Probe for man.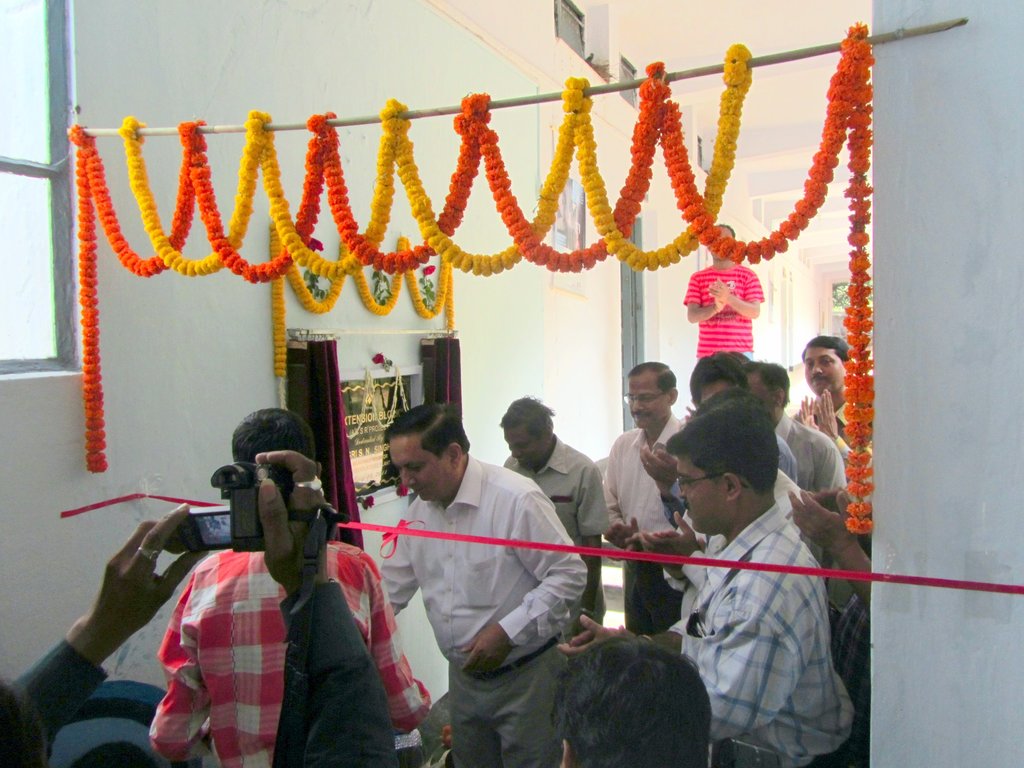
Probe result: Rect(684, 222, 764, 367).
